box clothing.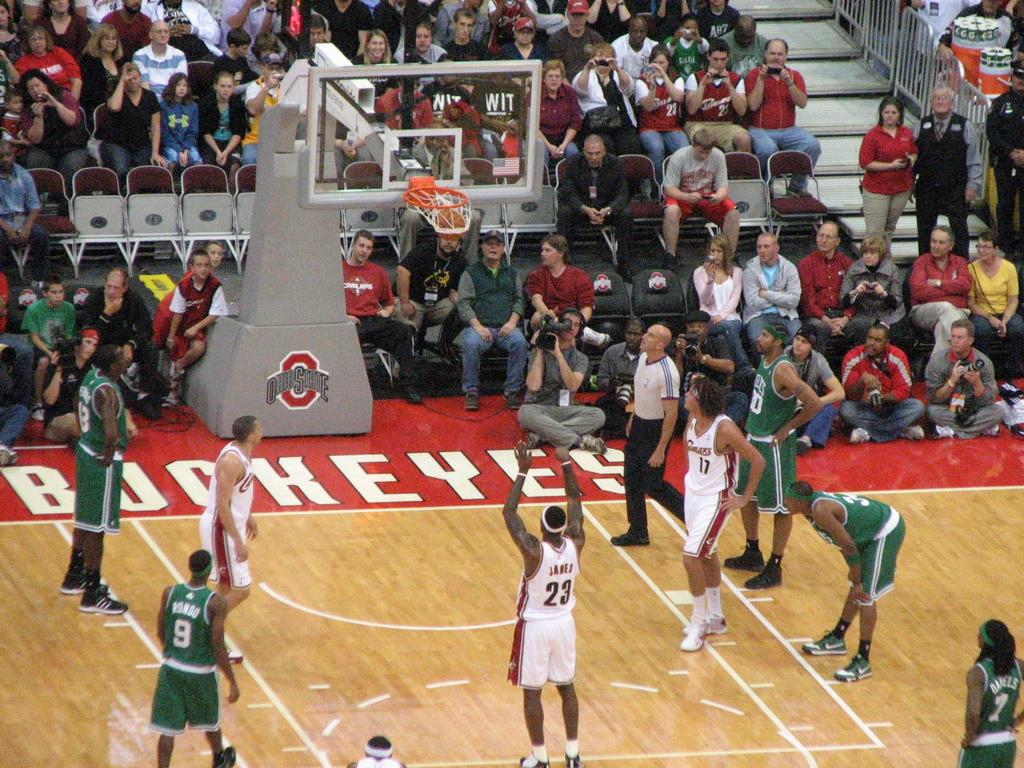
detection(805, 490, 904, 607).
